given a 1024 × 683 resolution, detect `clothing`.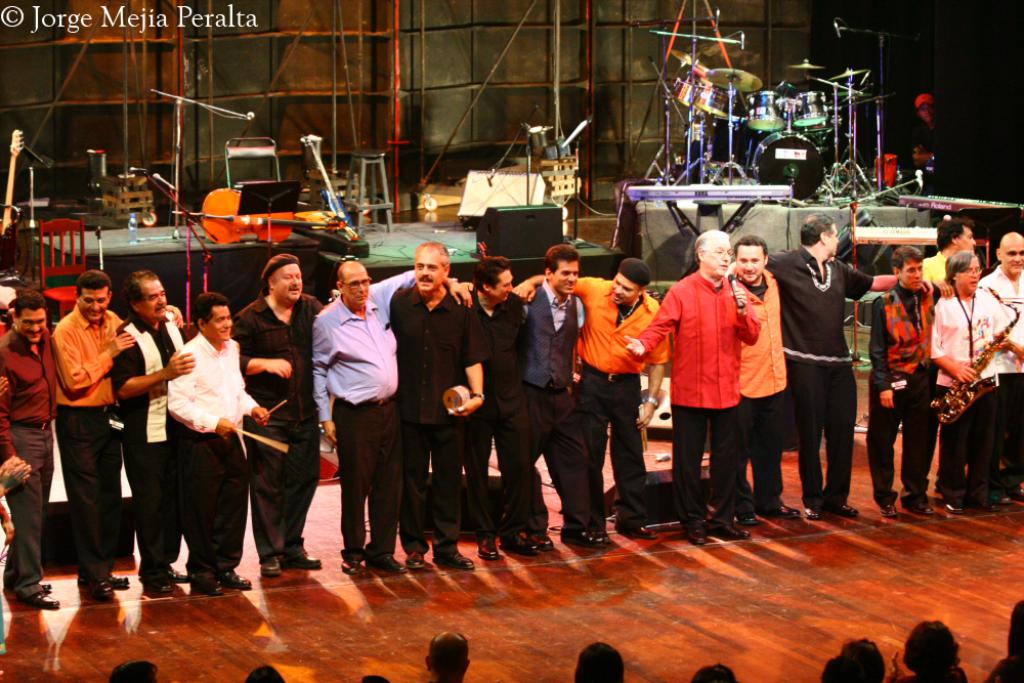
<region>3, 329, 56, 591</region>.
